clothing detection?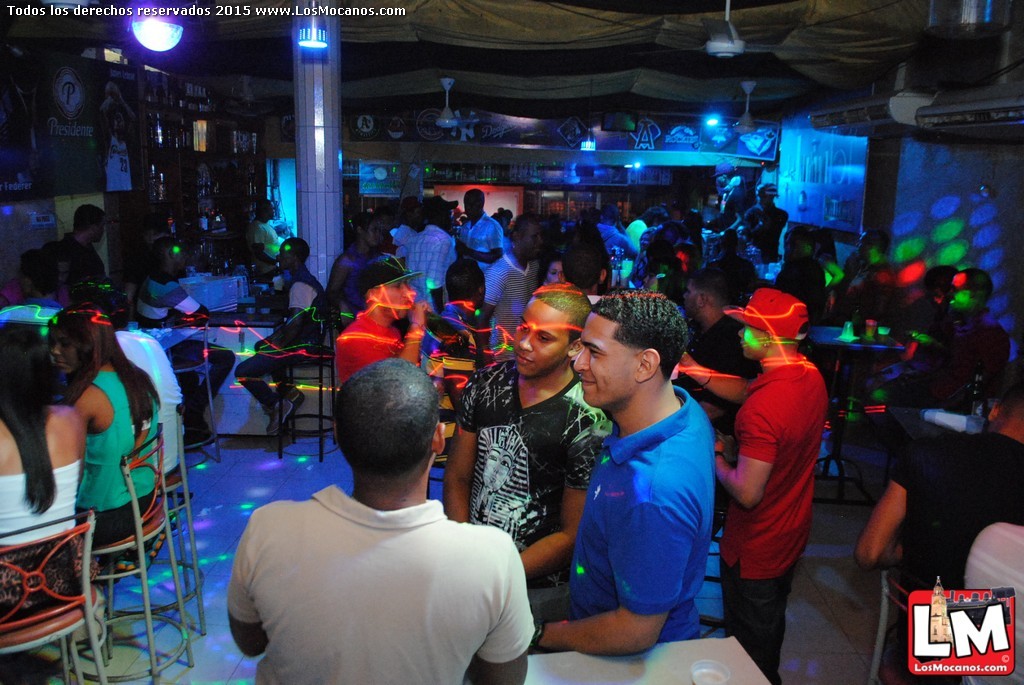
box=[481, 253, 542, 354]
